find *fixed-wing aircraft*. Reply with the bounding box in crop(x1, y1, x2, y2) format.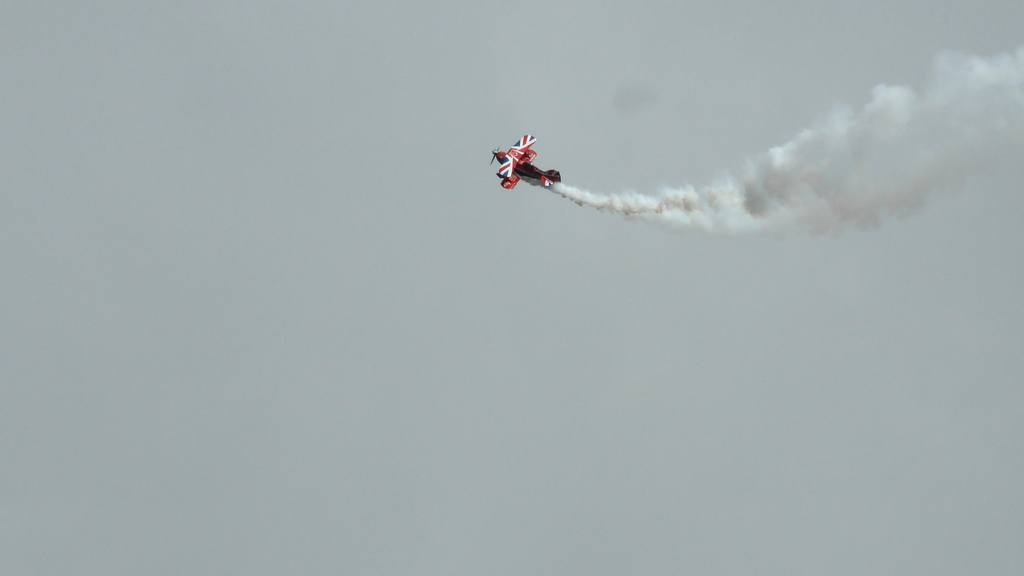
crop(490, 129, 565, 194).
